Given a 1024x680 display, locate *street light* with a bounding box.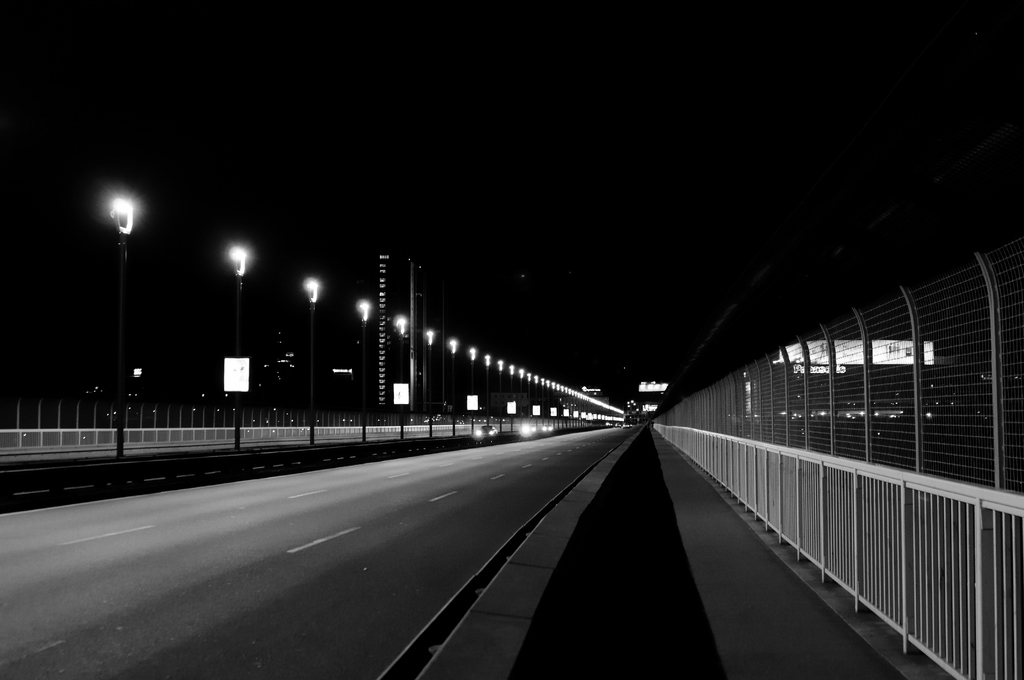
Located: select_region(351, 293, 375, 441).
